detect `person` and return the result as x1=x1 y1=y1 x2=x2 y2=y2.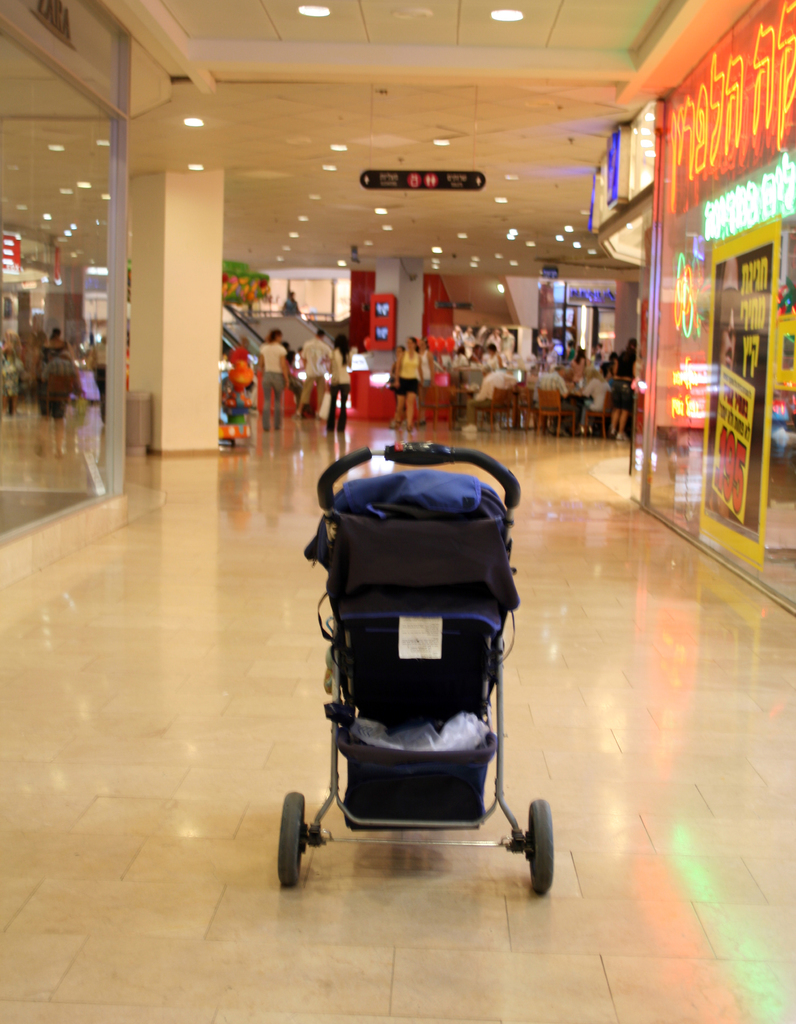
x1=581 y1=364 x2=609 y2=438.
